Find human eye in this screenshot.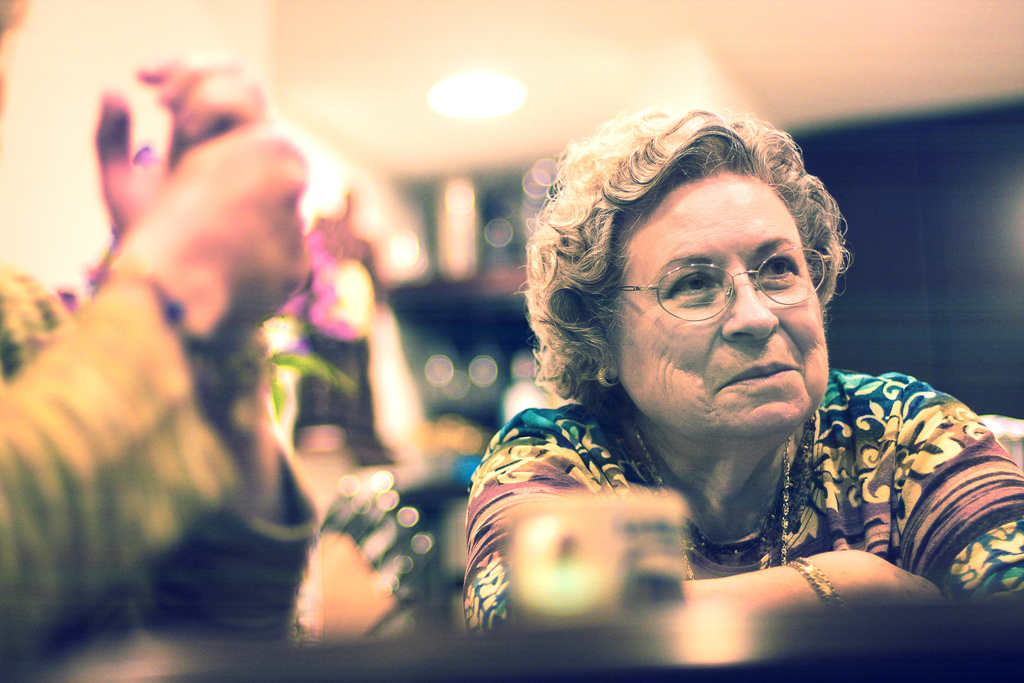
The bounding box for human eye is select_region(667, 270, 714, 299).
